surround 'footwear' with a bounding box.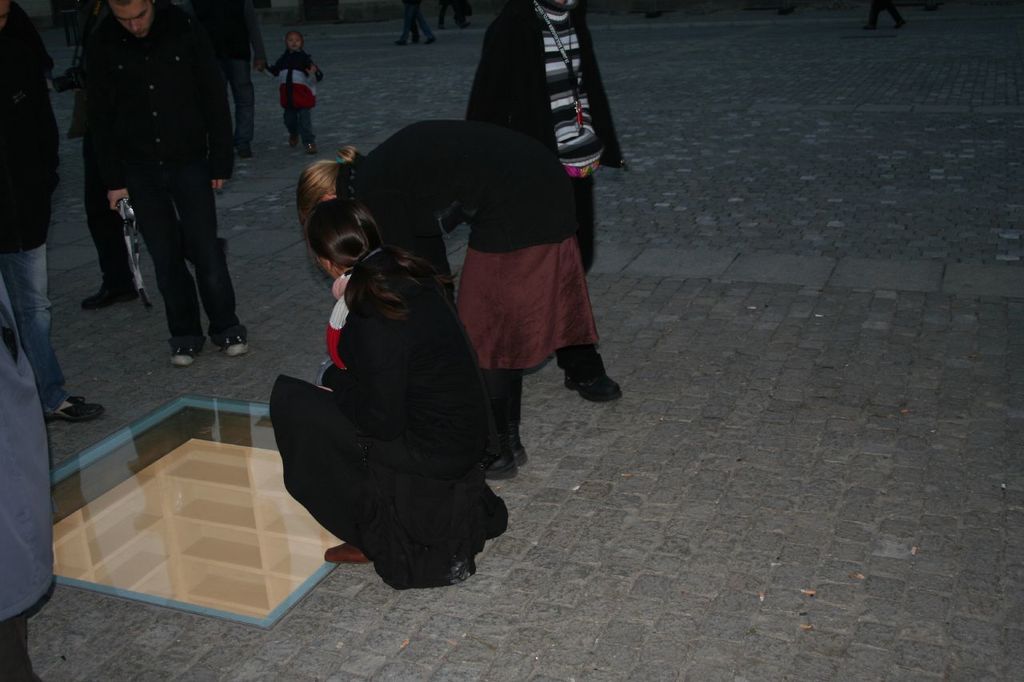
470/436/524/482.
